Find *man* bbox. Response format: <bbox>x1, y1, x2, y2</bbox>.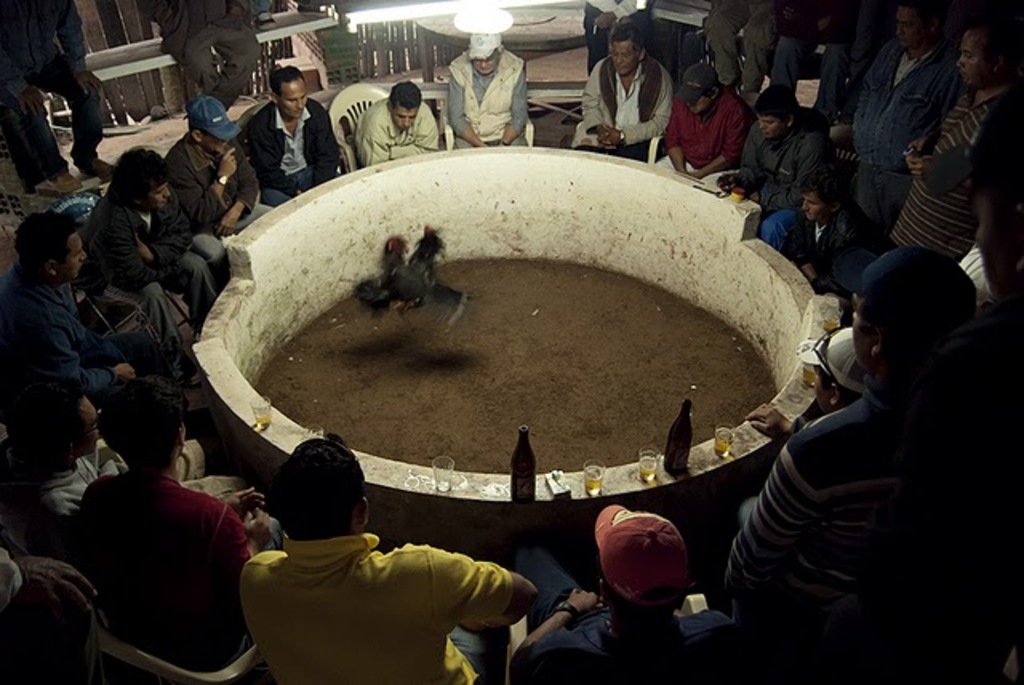
<bbox>70, 150, 261, 310</bbox>.
